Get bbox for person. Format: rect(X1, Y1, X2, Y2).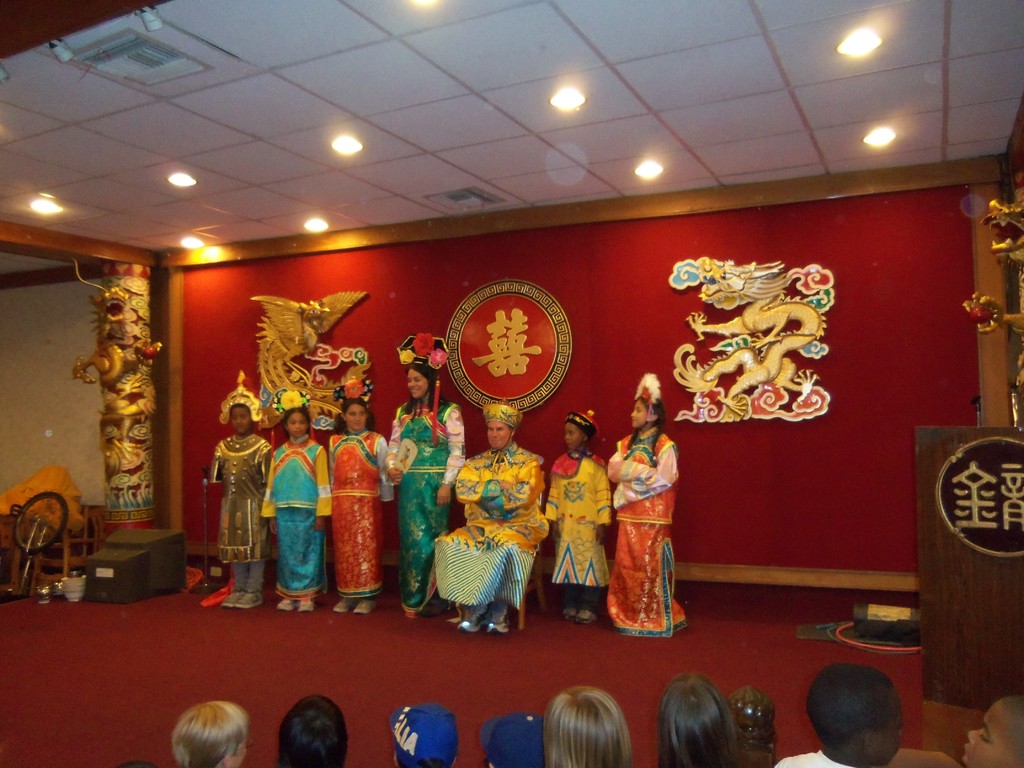
rect(207, 380, 276, 609).
